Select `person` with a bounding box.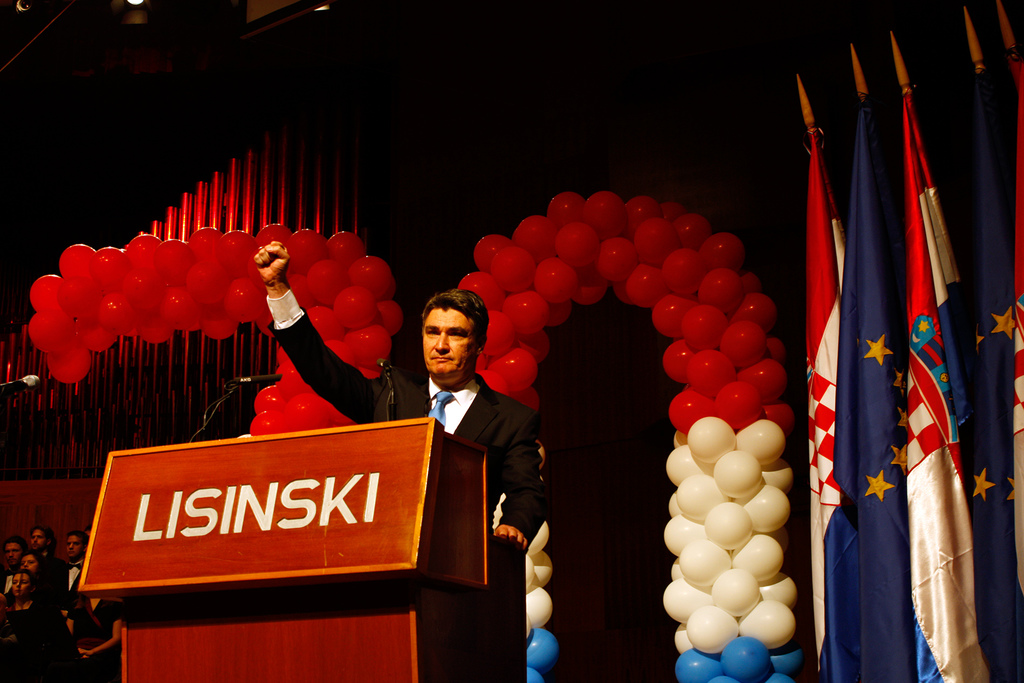
252 237 545 682.
